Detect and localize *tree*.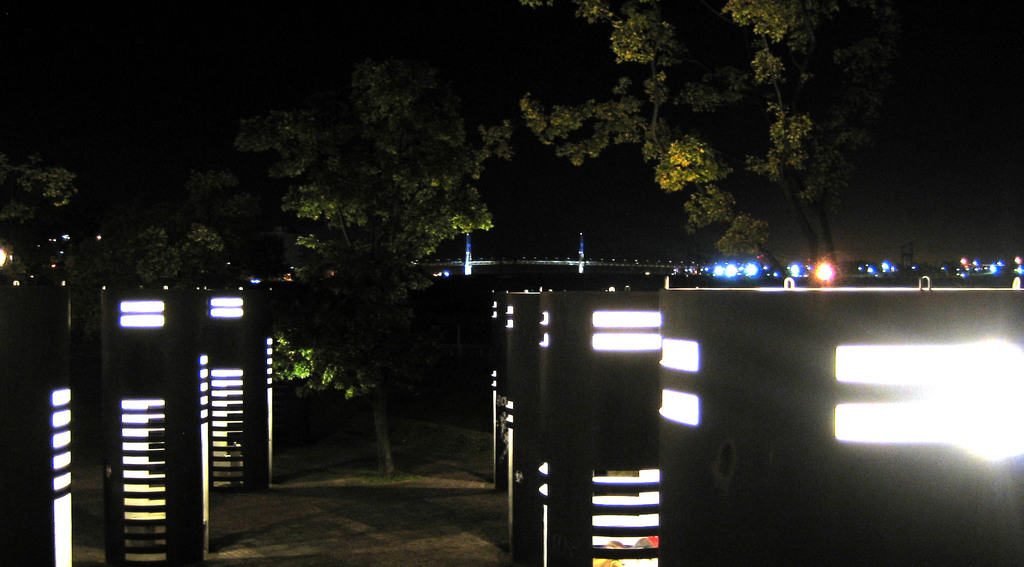
Localized at [x1=271, y1=30, x2=498, y2=481].
